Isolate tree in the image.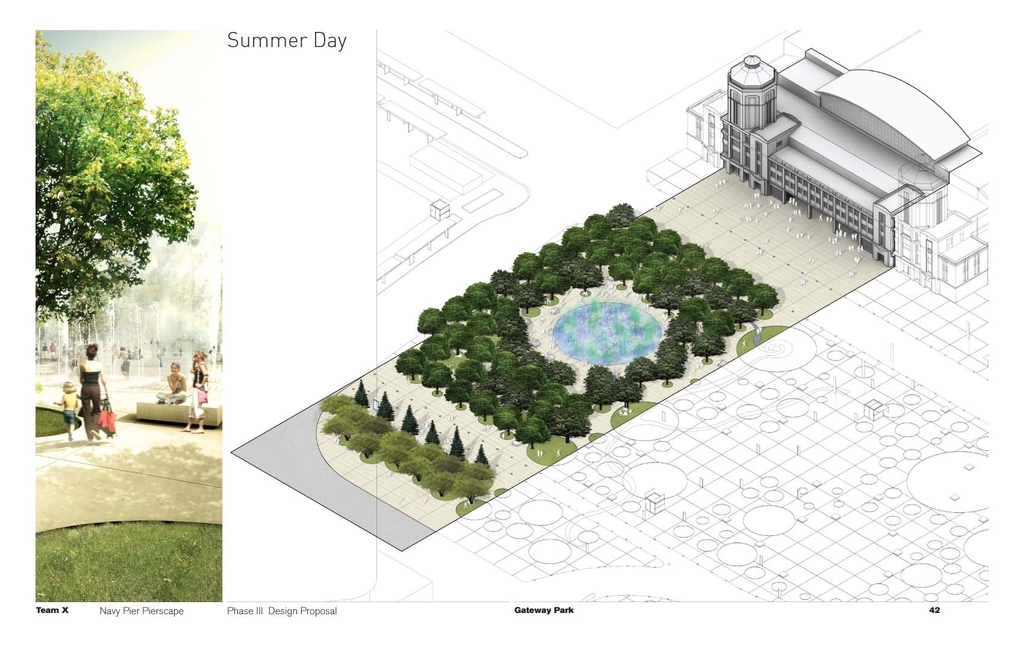
Isolated region: 420,421,444,451.
